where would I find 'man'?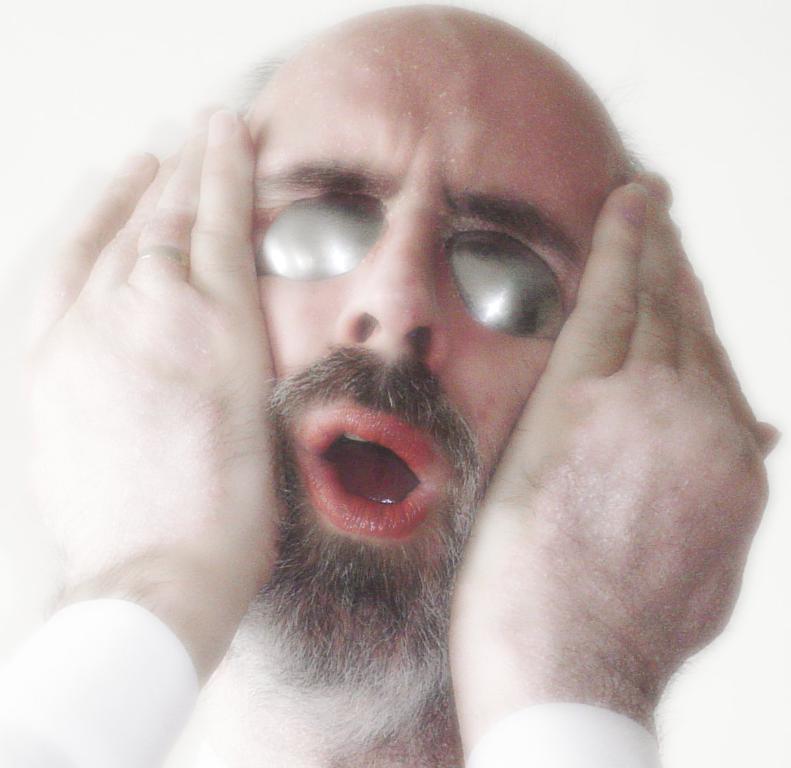
At {"x1": 60, "y1": 0, "x2": 781, "y2": 767}.
